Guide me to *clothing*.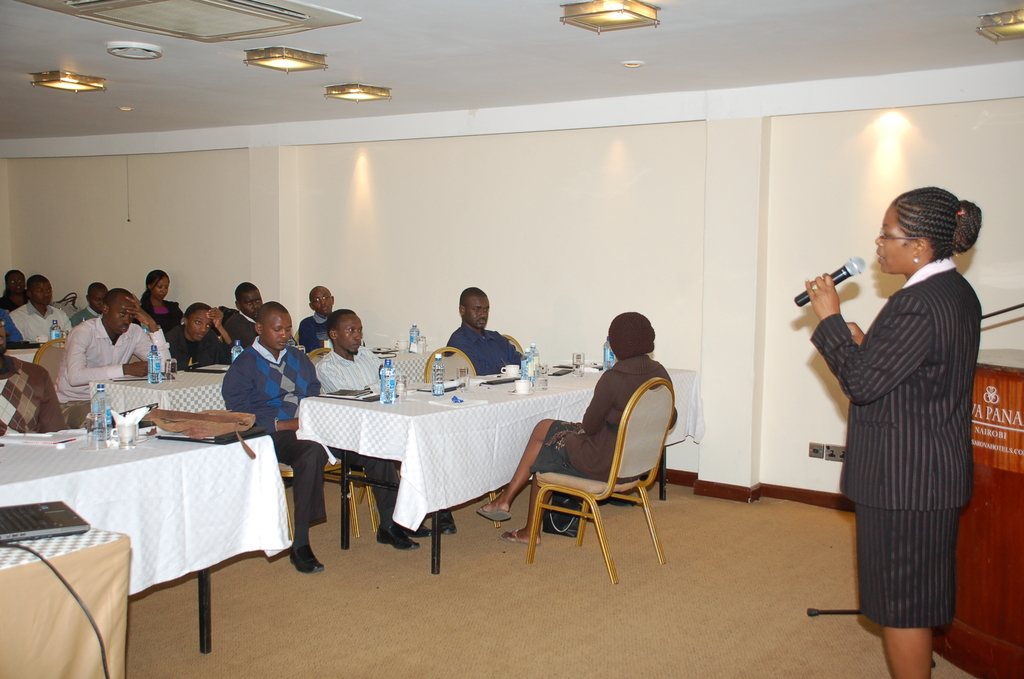
Guidance: [x1=298, y1=313, x2=333, y2=352].
